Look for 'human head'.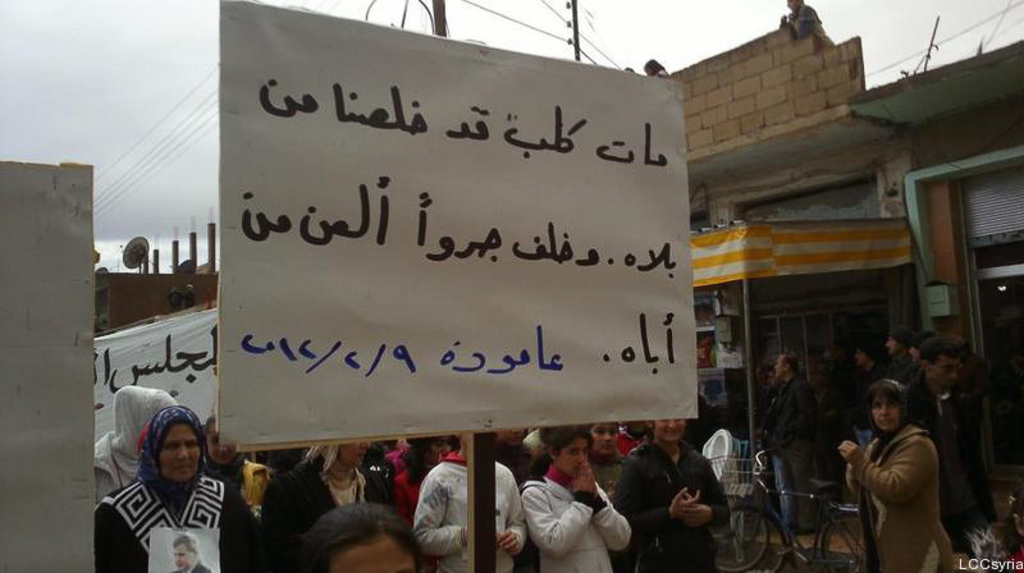
Found: <box>494,426,529,445</box>.
